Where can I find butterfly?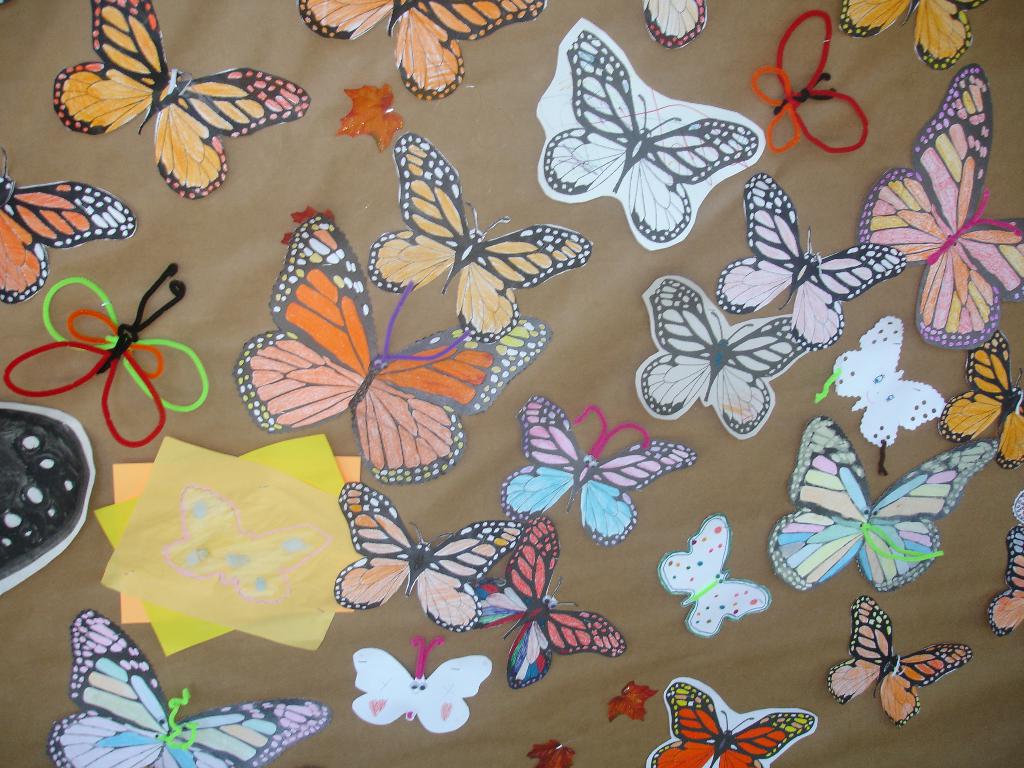
You can find it at region(44, 605, 332, 767).
